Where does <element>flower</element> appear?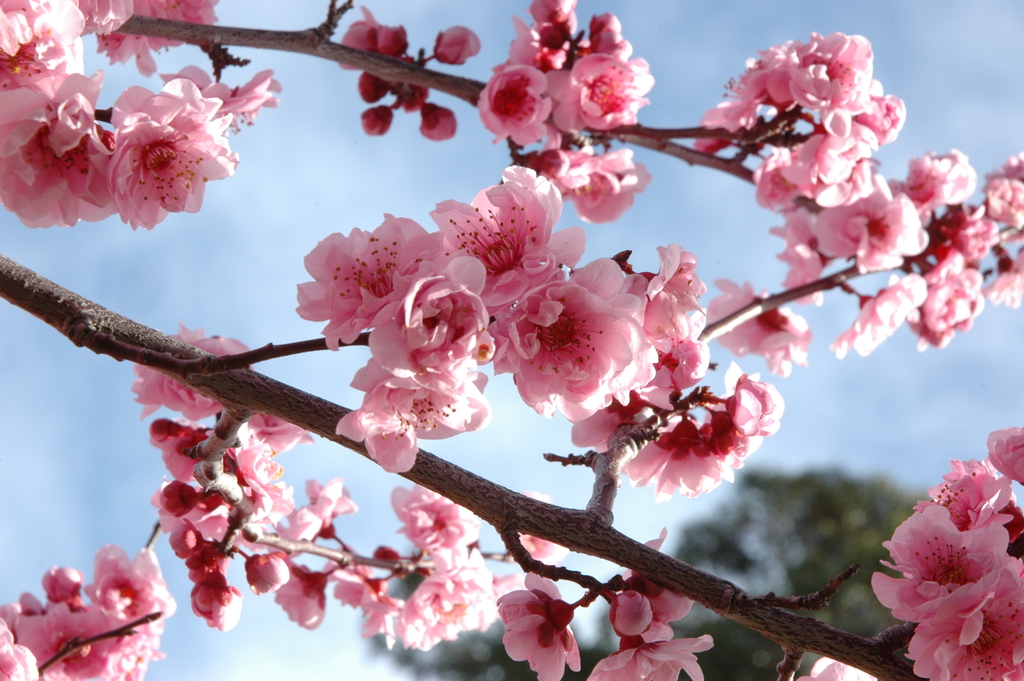
Appears at bbox=[80, 81, 235, 222].
